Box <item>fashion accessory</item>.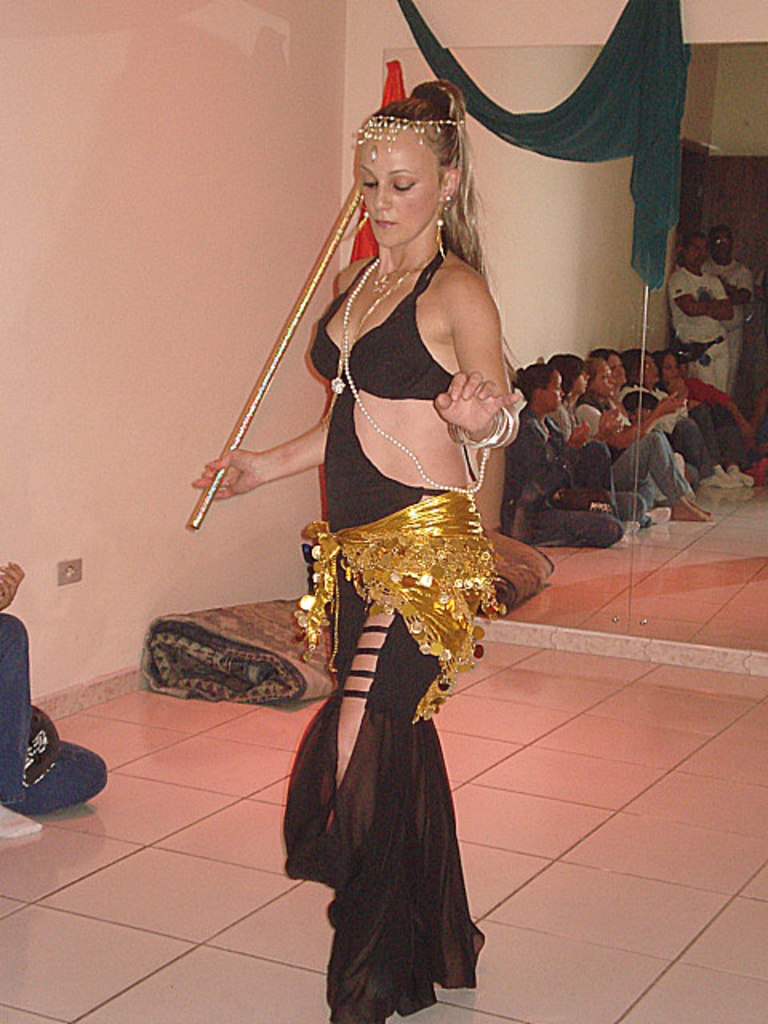
BBox(357, 115, 469, 158).
